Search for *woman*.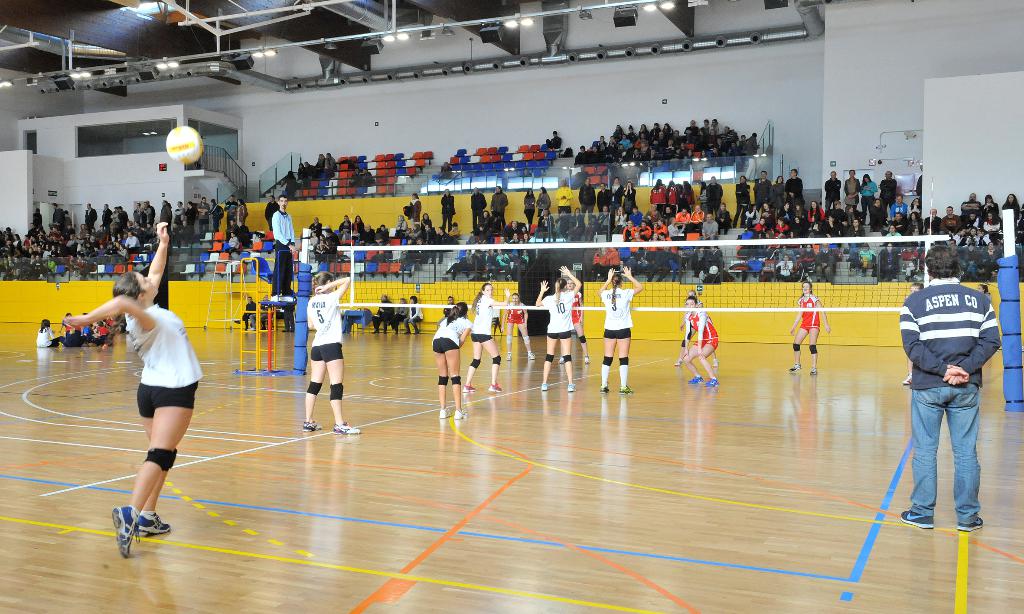
Found at rect(406, 193, 421, 226).
